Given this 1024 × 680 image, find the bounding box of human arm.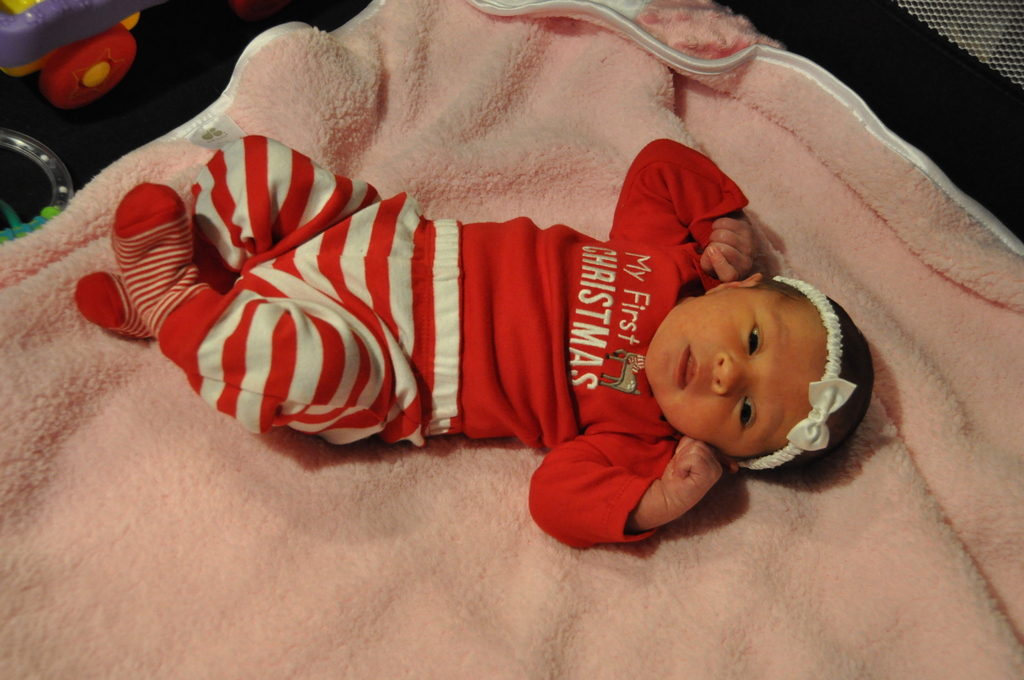
left=614, top=132, right=776, bottom=286.
